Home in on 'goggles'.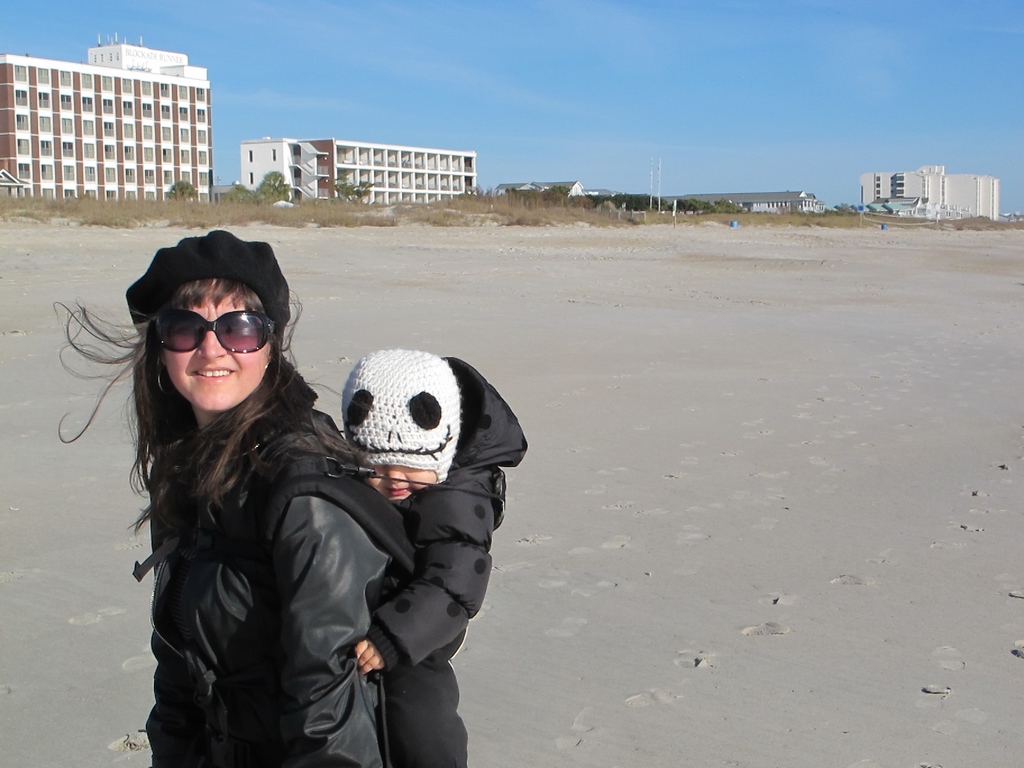
Homed in at crop(137, 304, 275, 362).
